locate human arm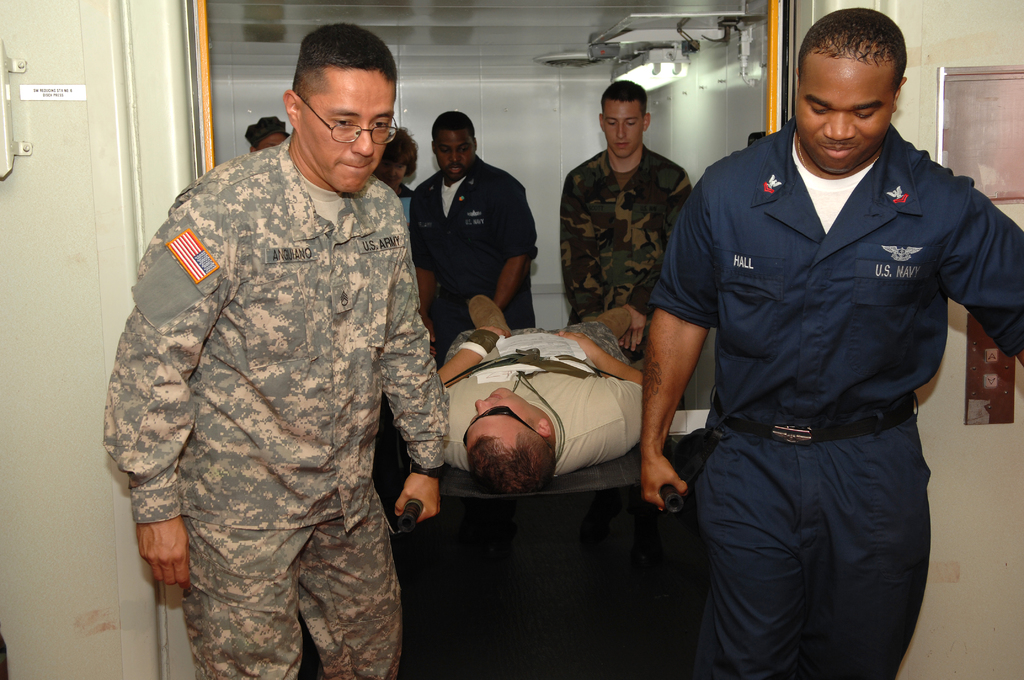
(639, 180, 707, 506)
